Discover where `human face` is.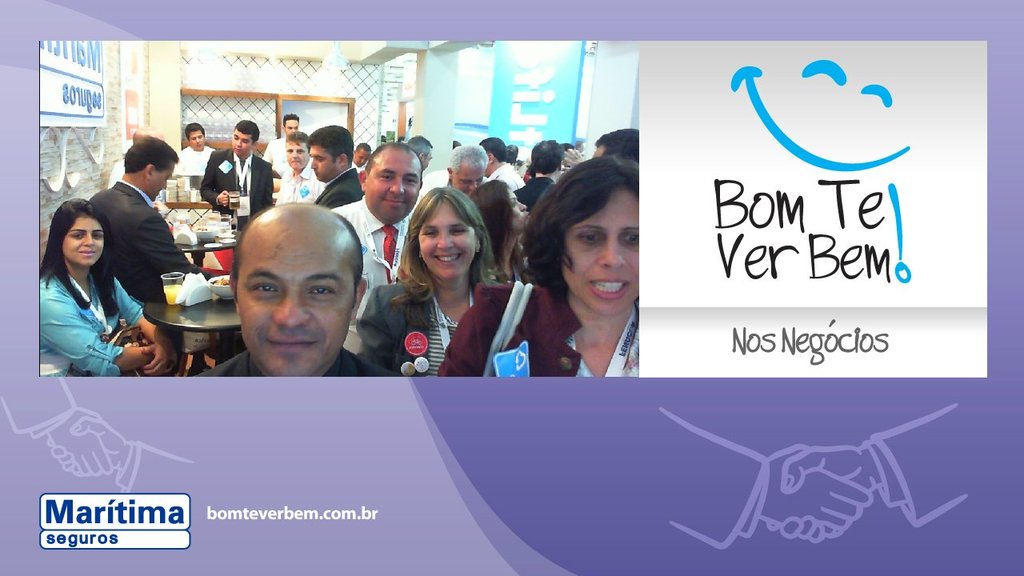
Discovered at detection(230, 240, 353, 376).
